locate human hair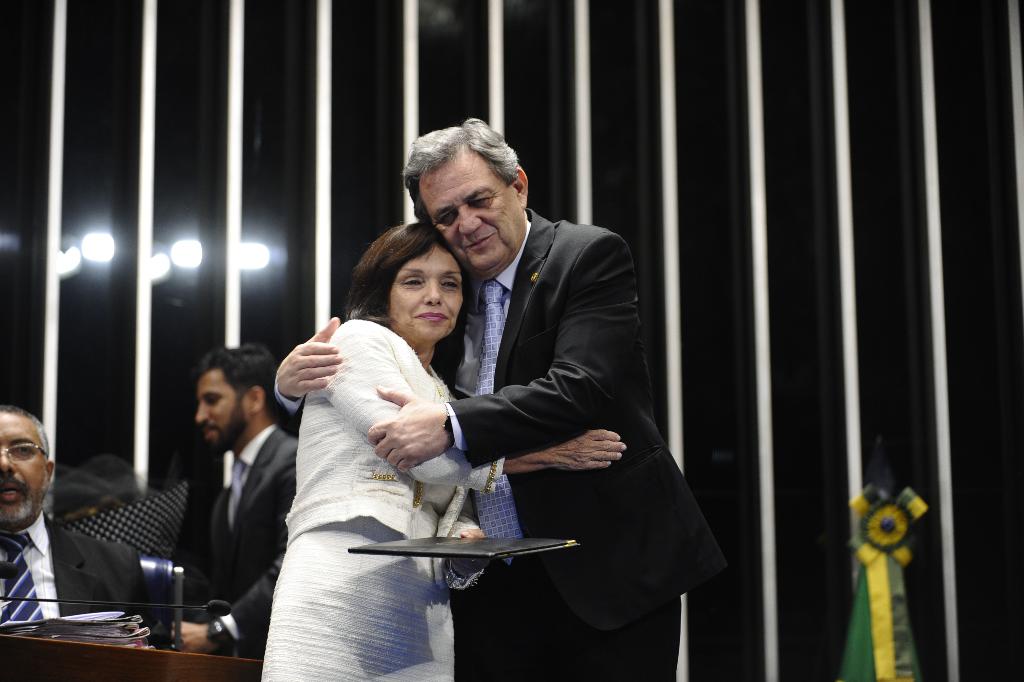
<box>205,344,288,413</box>
